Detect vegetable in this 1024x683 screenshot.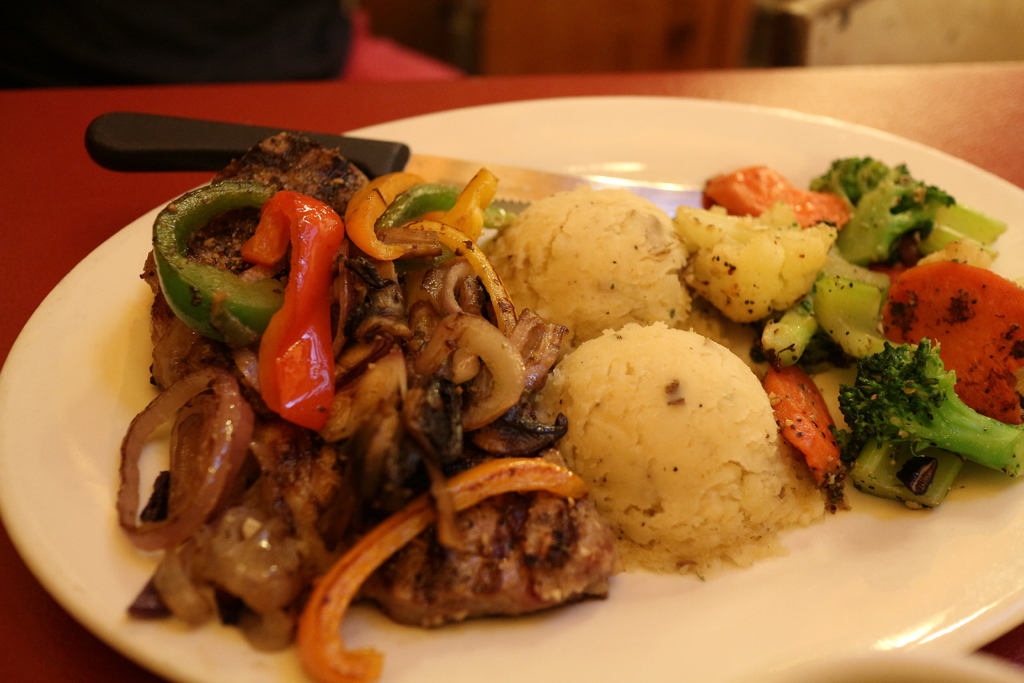
Detection: 375 177 530 226.
